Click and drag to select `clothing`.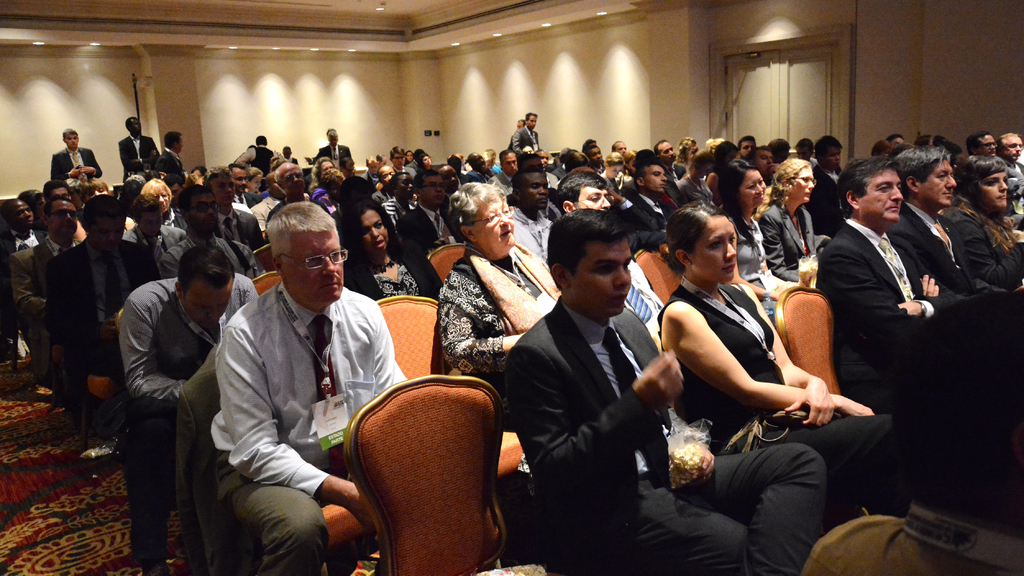
Selection: {"left": 720, "top": 208, "right": 782, "bottom": 317}.
